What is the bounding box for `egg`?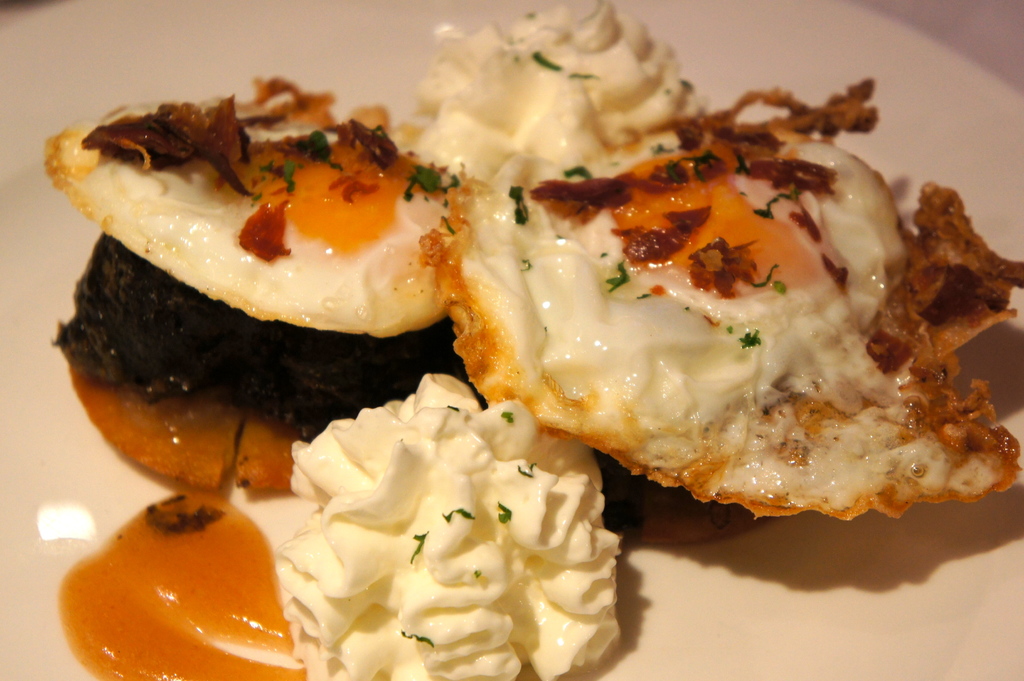
region(421, 129, 1023, 518).
